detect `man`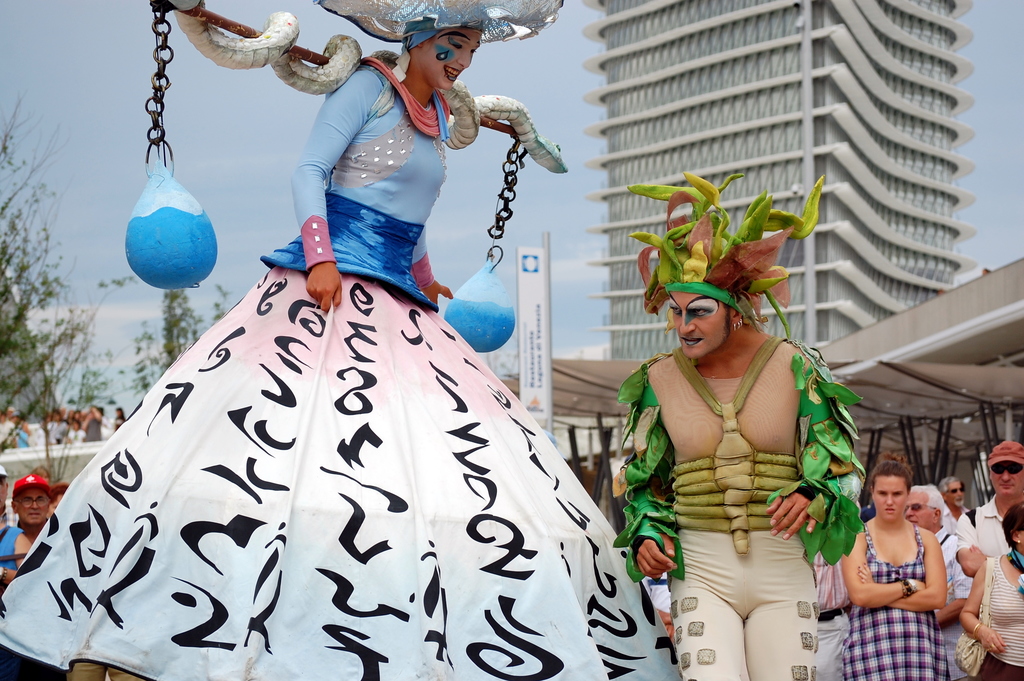
locate(954, 440, 1023, 580)
